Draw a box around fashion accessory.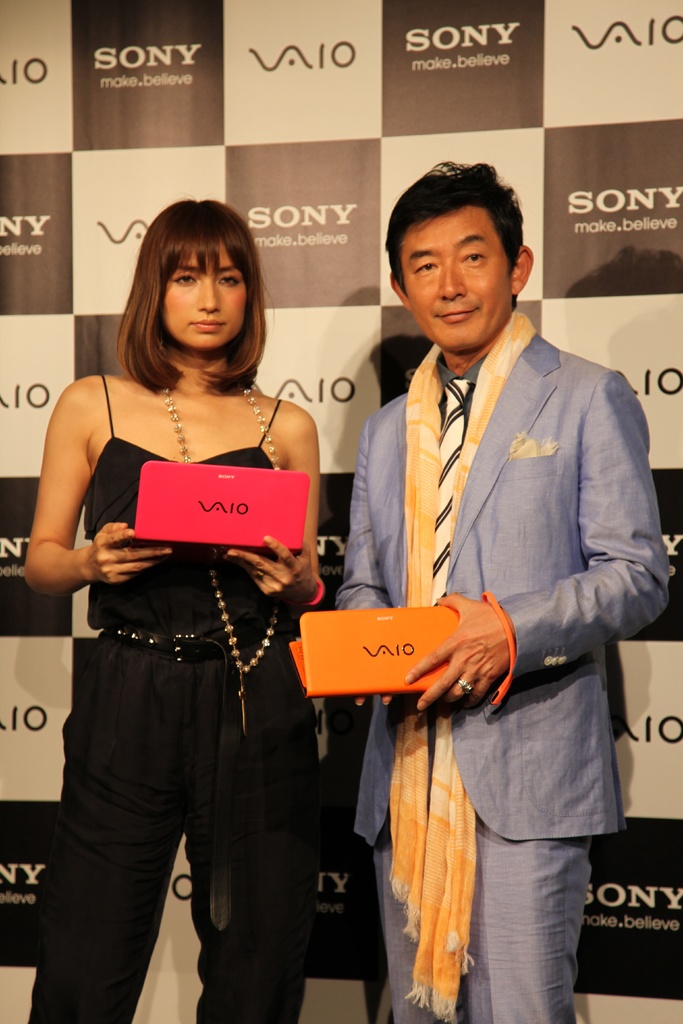
[384, 309, 516, 1023].
